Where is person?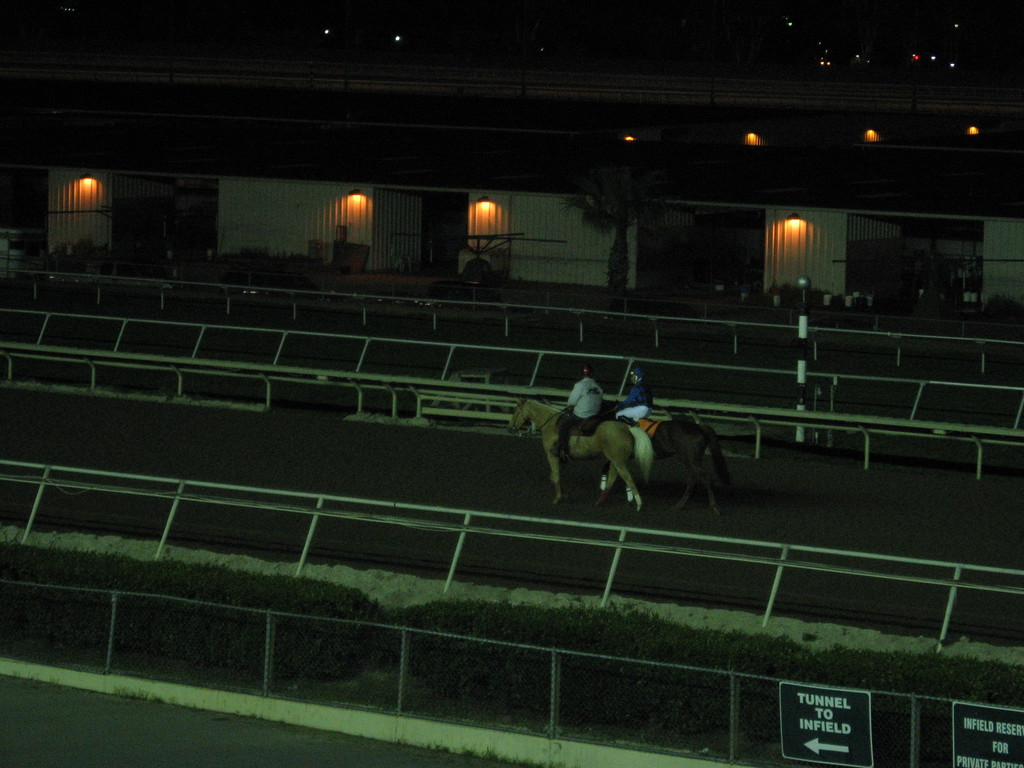
(left=611, top=368, right=645, bottom=420).
